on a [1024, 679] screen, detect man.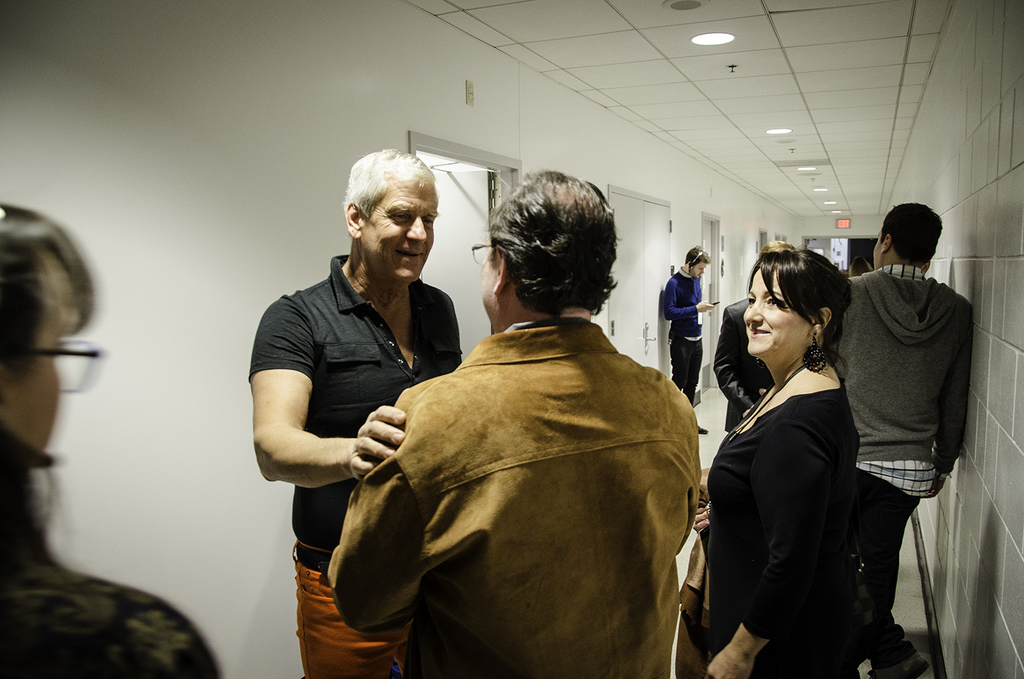
box=[720, 297, 772, 433].
